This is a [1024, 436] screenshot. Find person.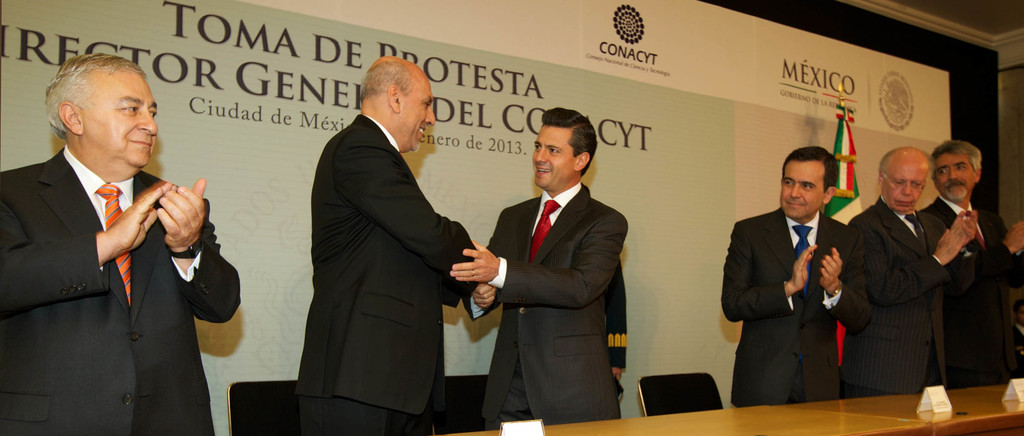
Bounding box: <bbox>605, 262, 630, 395</bbox>.
